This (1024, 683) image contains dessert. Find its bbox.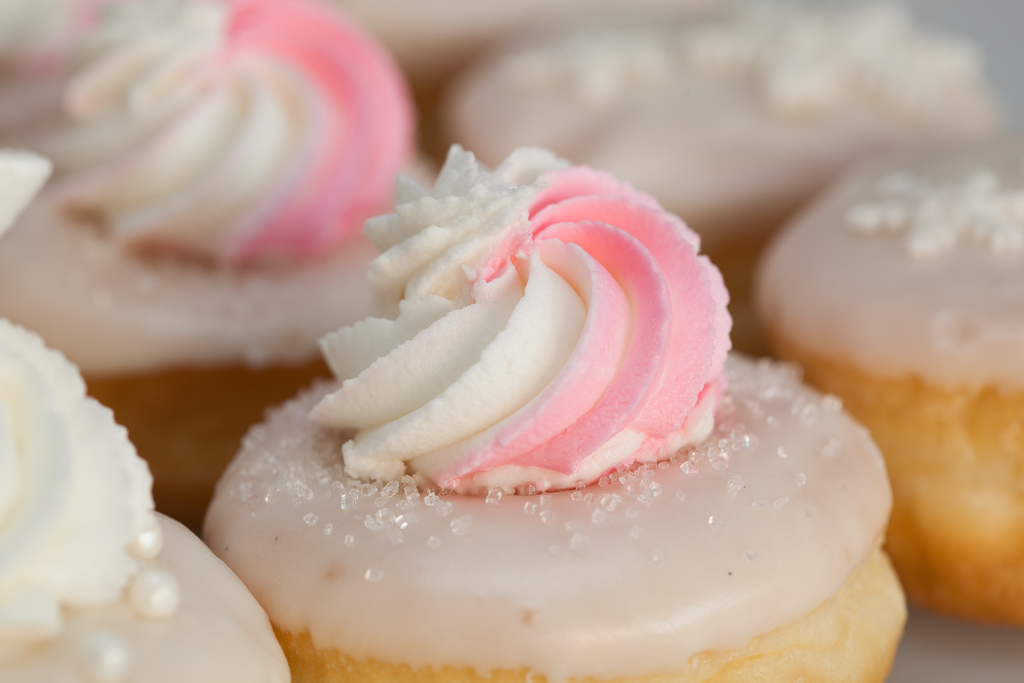
pyautogui.locateOnScreen(205, 181, 886, 654).
